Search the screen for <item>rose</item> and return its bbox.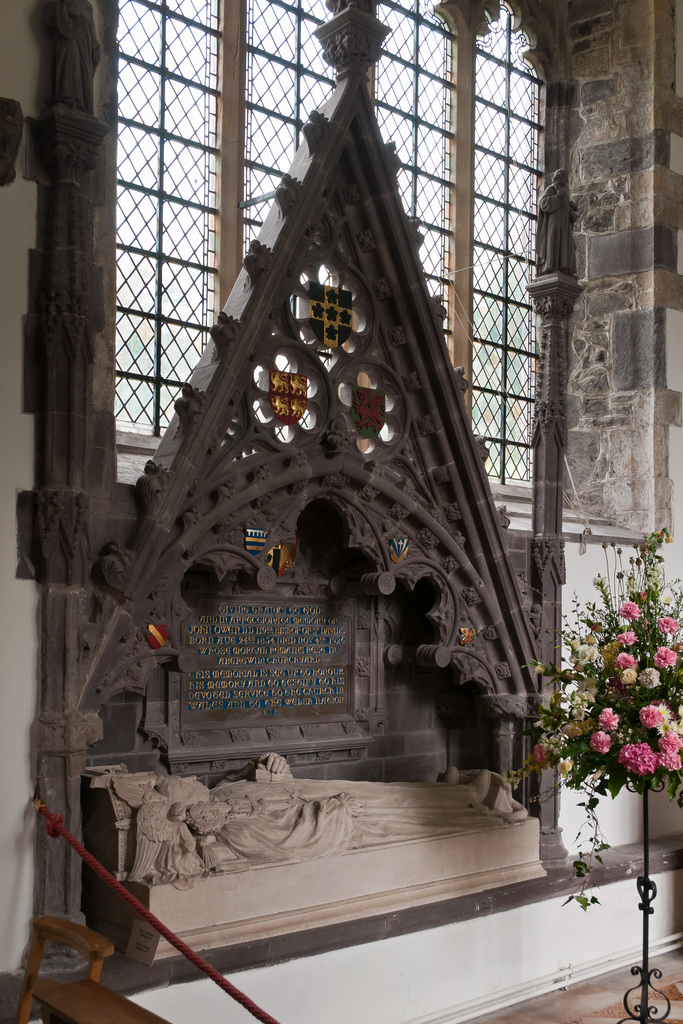
Found: 657:616:681:636.
